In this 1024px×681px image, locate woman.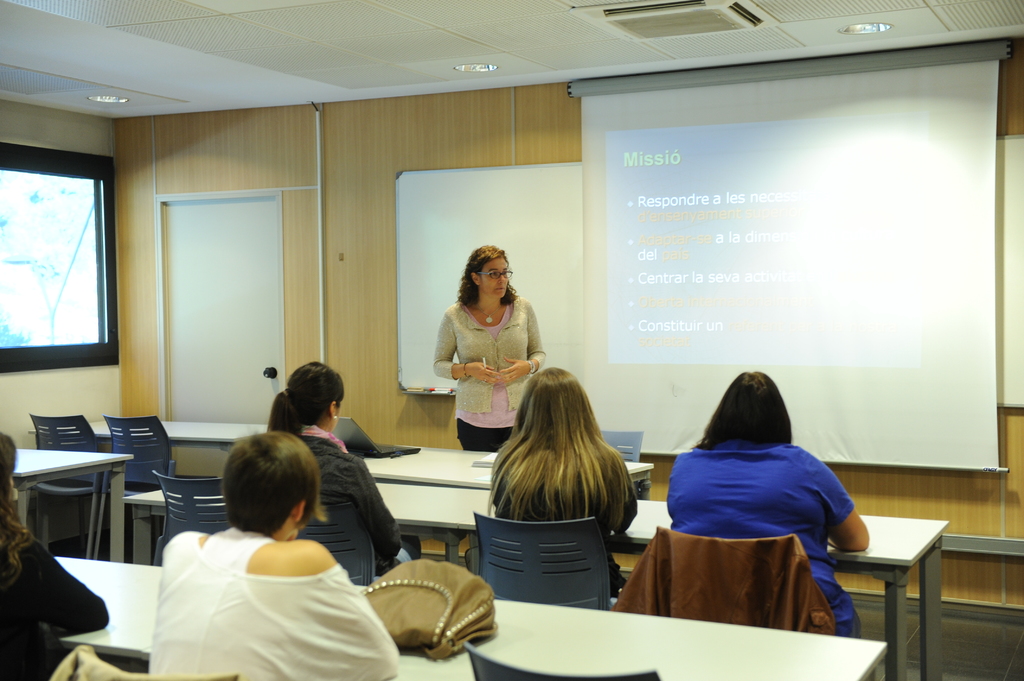
Bounding box: <region>268, 363, 417, 581</region>.
